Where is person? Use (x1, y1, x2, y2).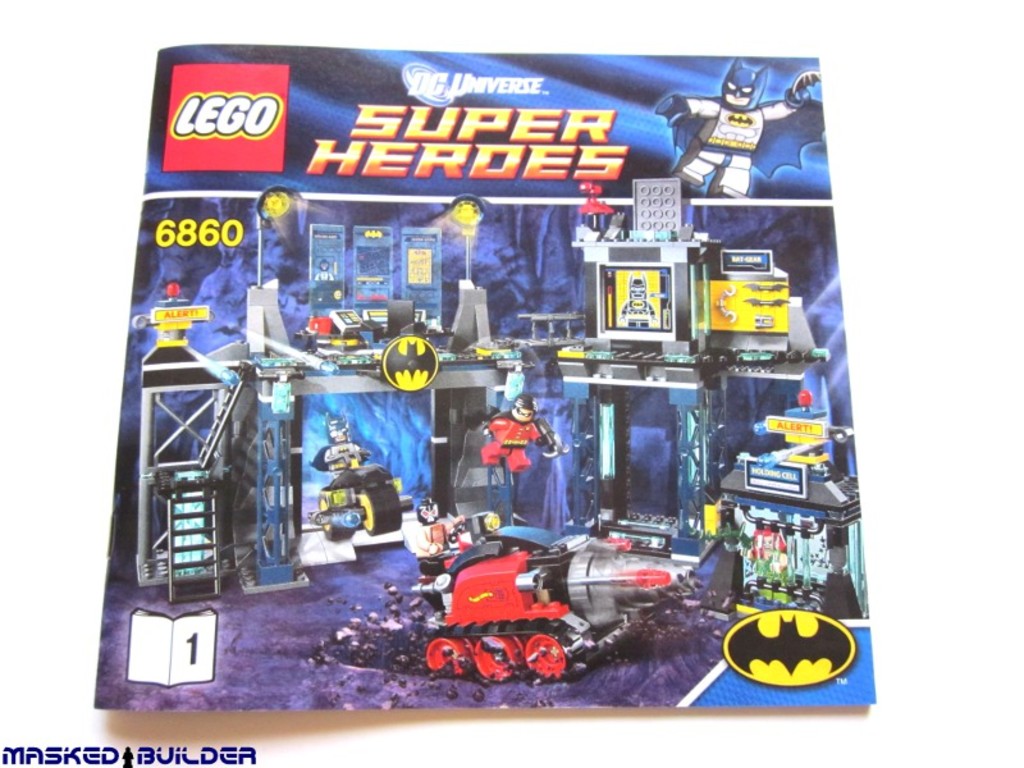
(412, 492, 470, 584).
